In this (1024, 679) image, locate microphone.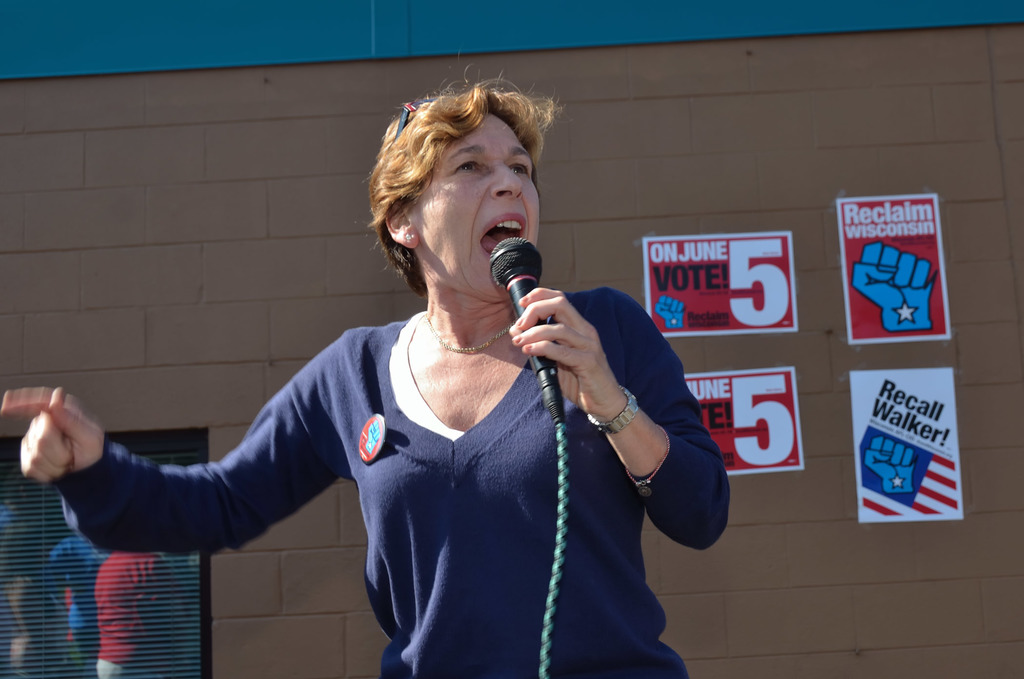
Bounding box: region(491, 234, 568, 424).
